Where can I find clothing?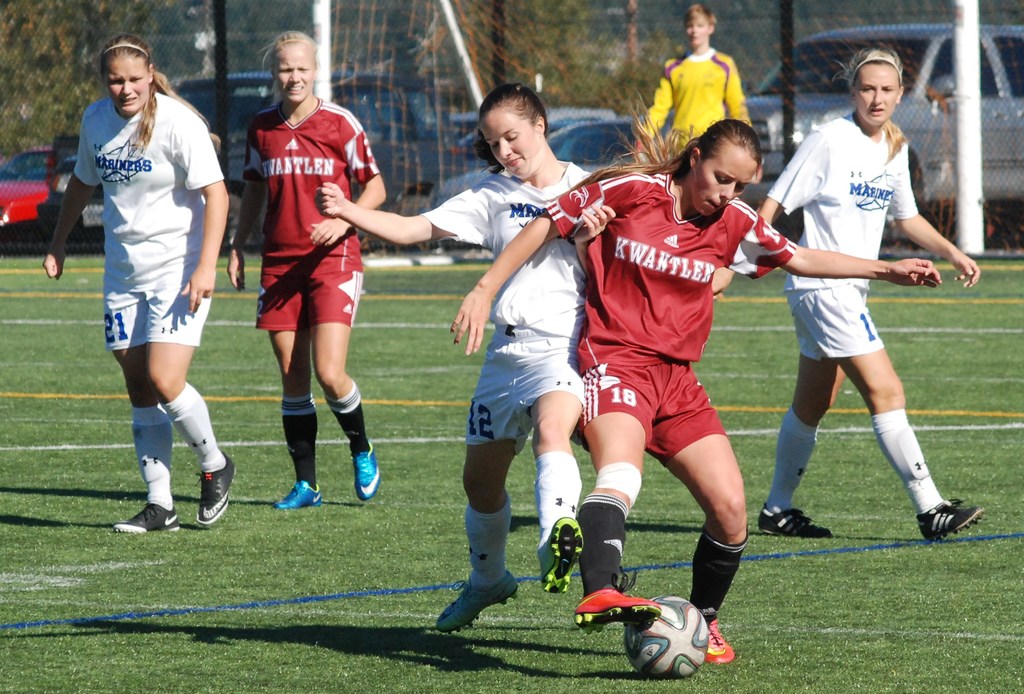
You can find it at l=237, t=98, r=376, b=335.
